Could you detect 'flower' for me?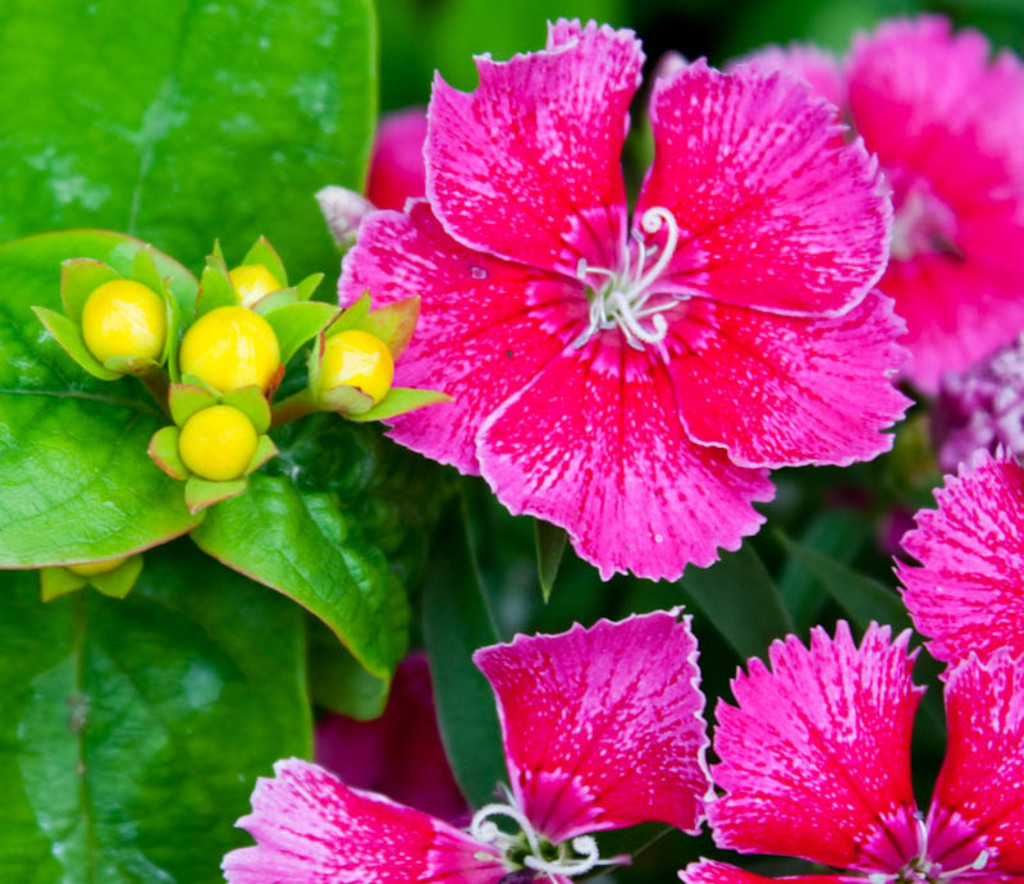
Detection result: bbox(756, 4, 1023, 398).
